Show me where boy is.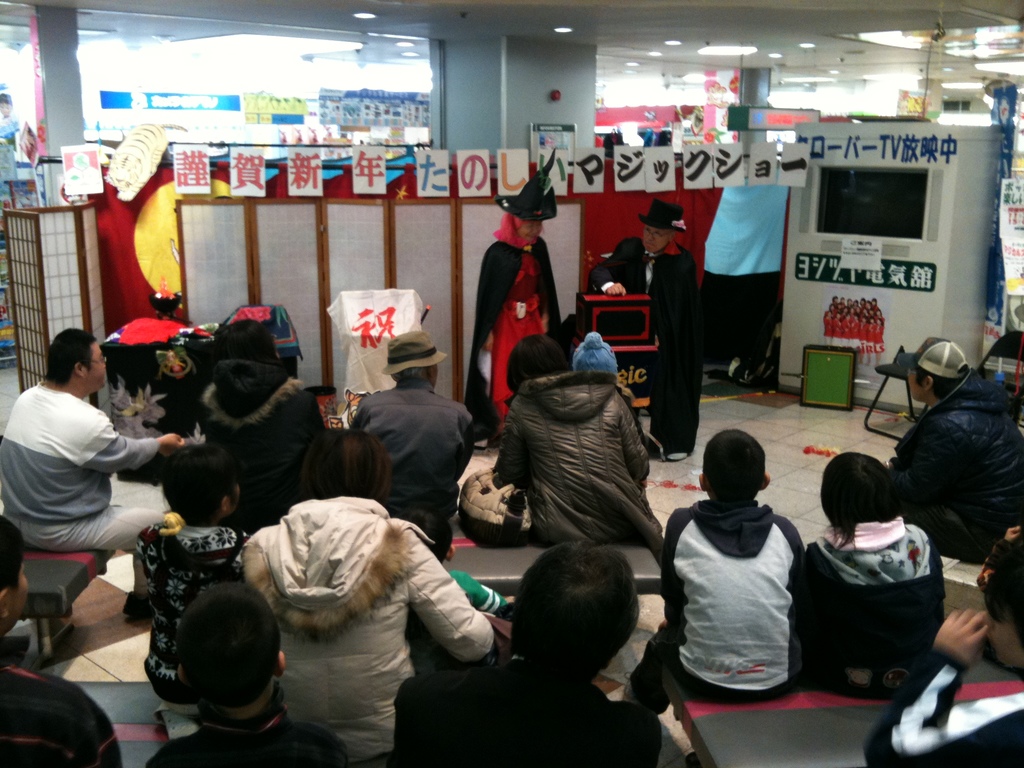
boy is at bbox=[0, 518, 124, 767].
